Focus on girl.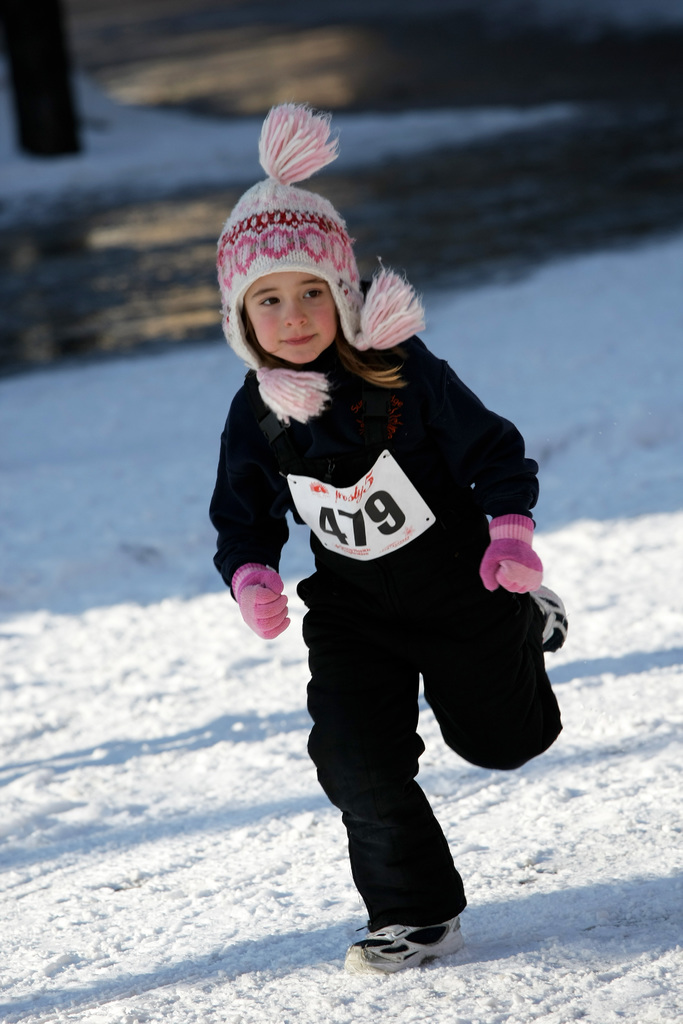
Focused at detection(208, 104, 568, 973).
